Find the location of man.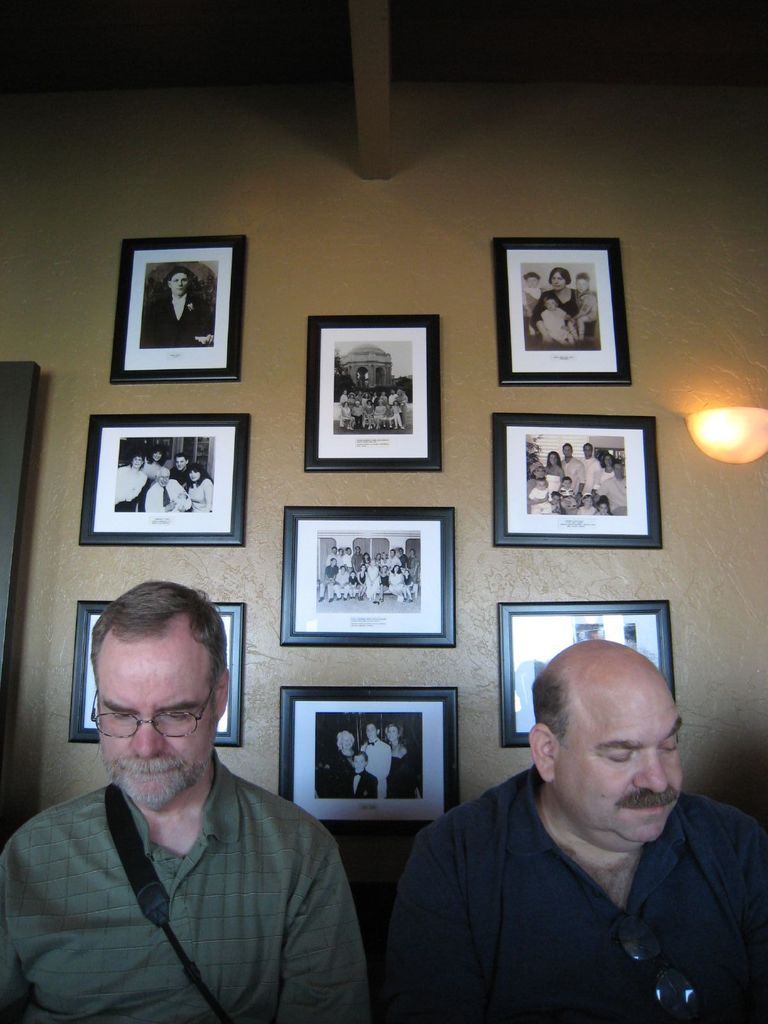
Location: box(135, 259, 209, 347).
